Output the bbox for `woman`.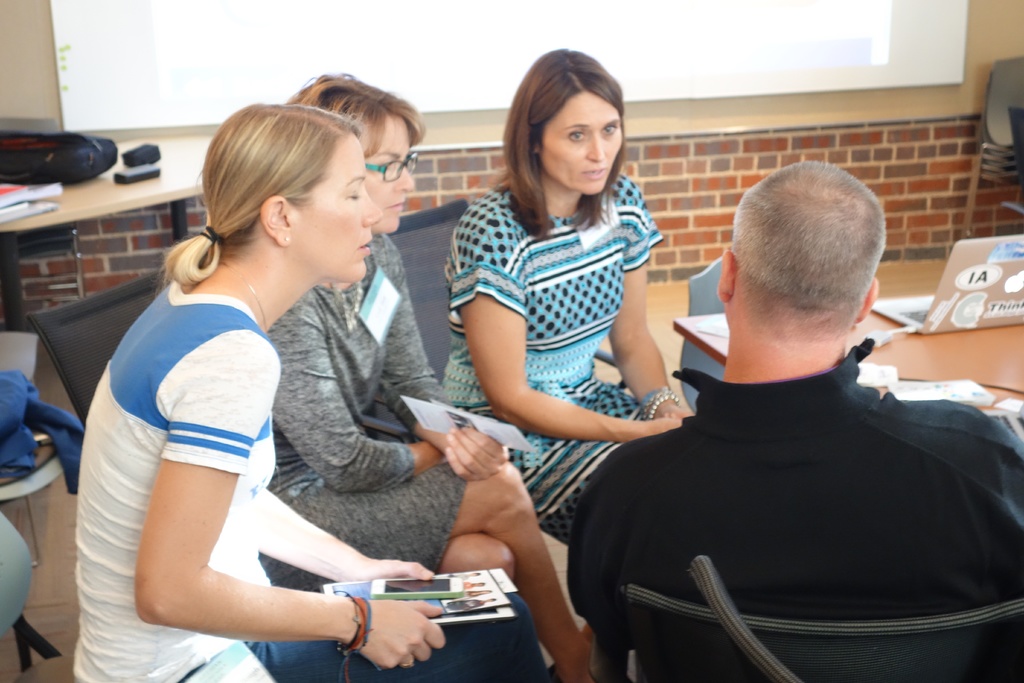
l=257, t=70, r=595, b=676.
